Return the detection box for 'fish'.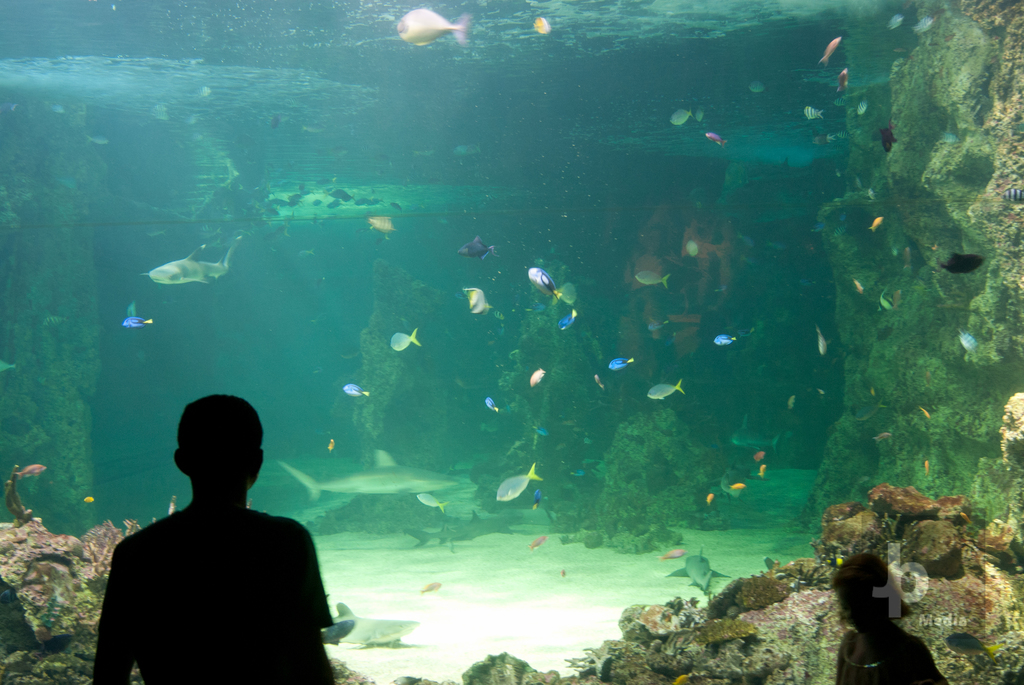
[840, 69, 851, 95].
